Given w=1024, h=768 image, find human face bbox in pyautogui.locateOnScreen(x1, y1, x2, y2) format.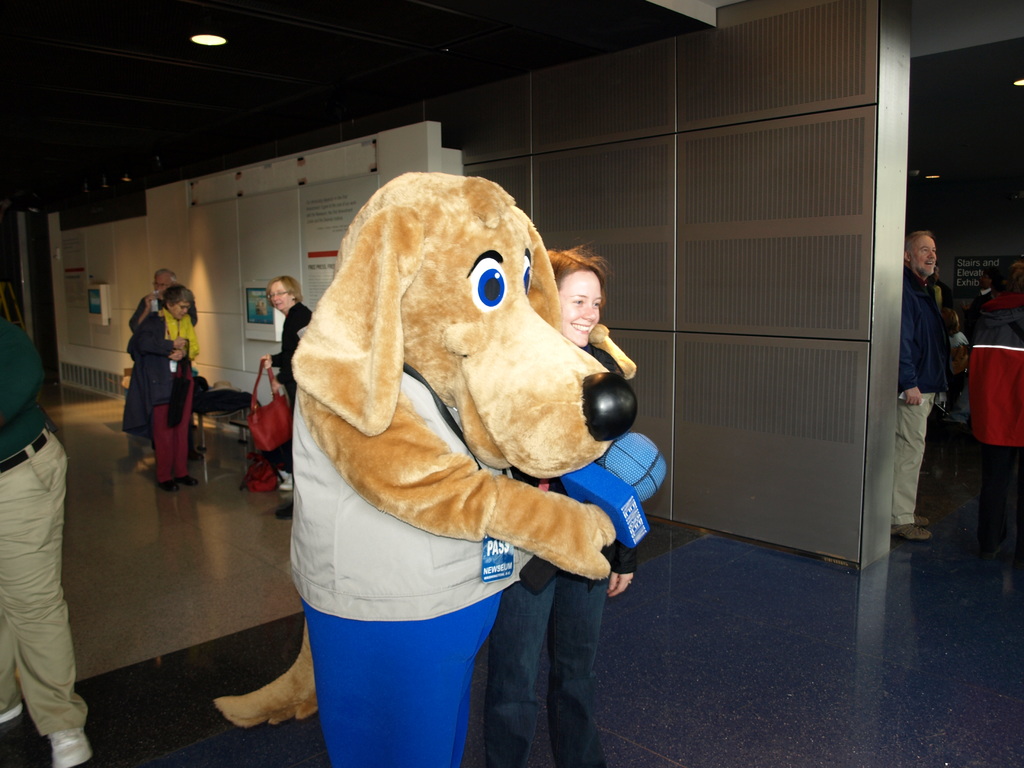
pyautogui.locateOnScreen(170, 294, 196, 317).
